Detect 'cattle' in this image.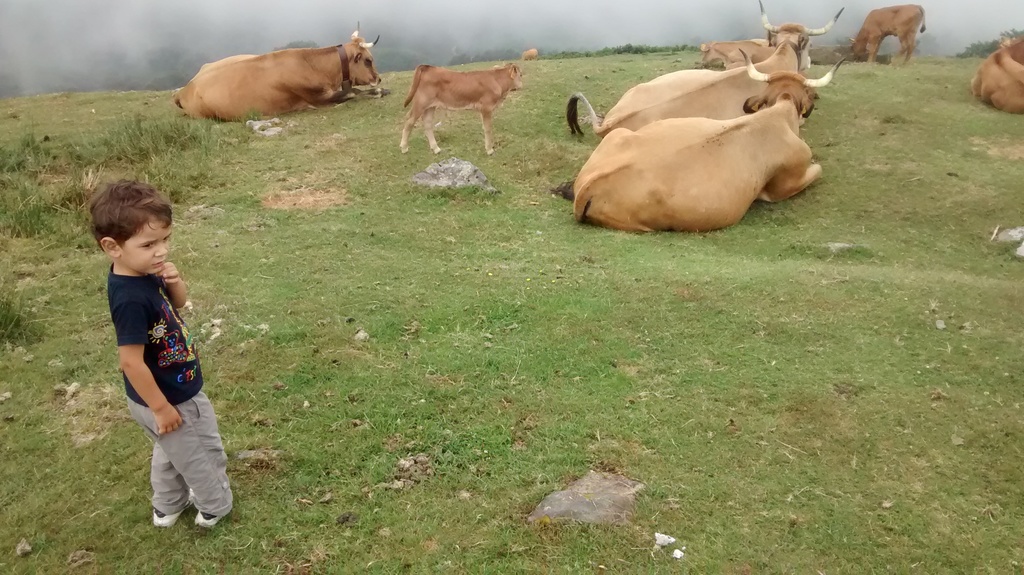
Detection: (x1=173, y1=18, x2=388, y2=120).
